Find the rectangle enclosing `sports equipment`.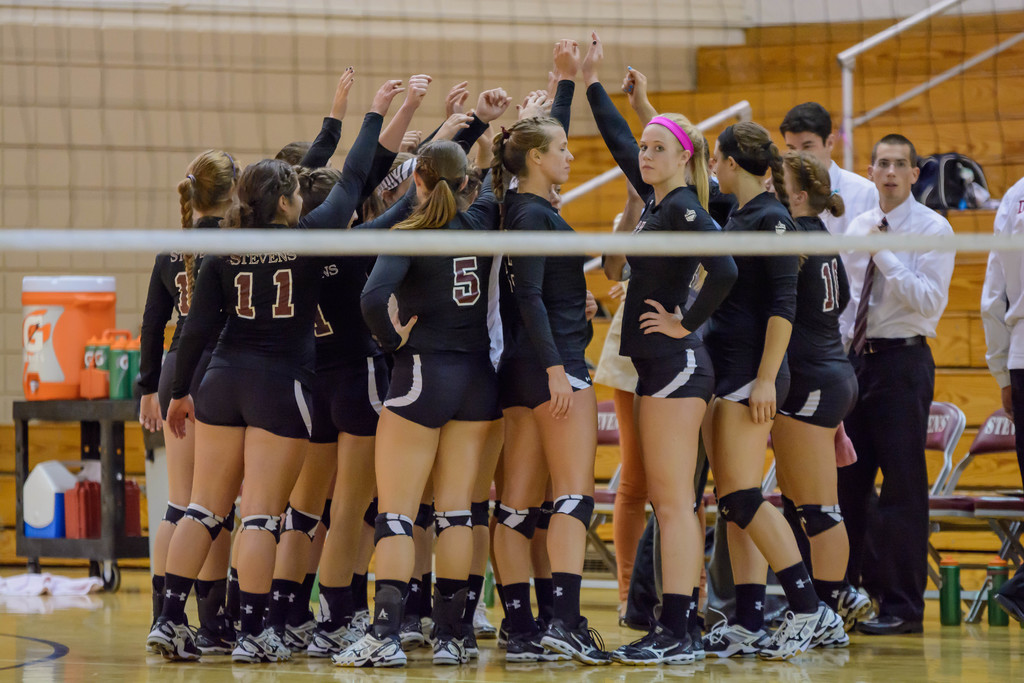
(left=536, top=616, right=613, bottom=668).
